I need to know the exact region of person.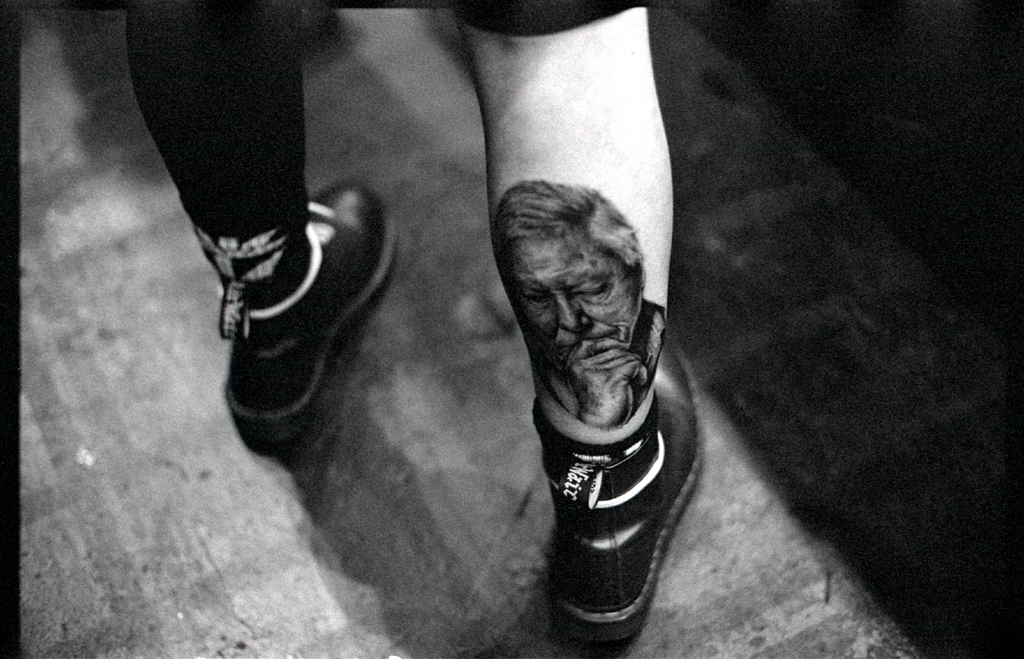
Region: detection(494, 179, 664, 433).
